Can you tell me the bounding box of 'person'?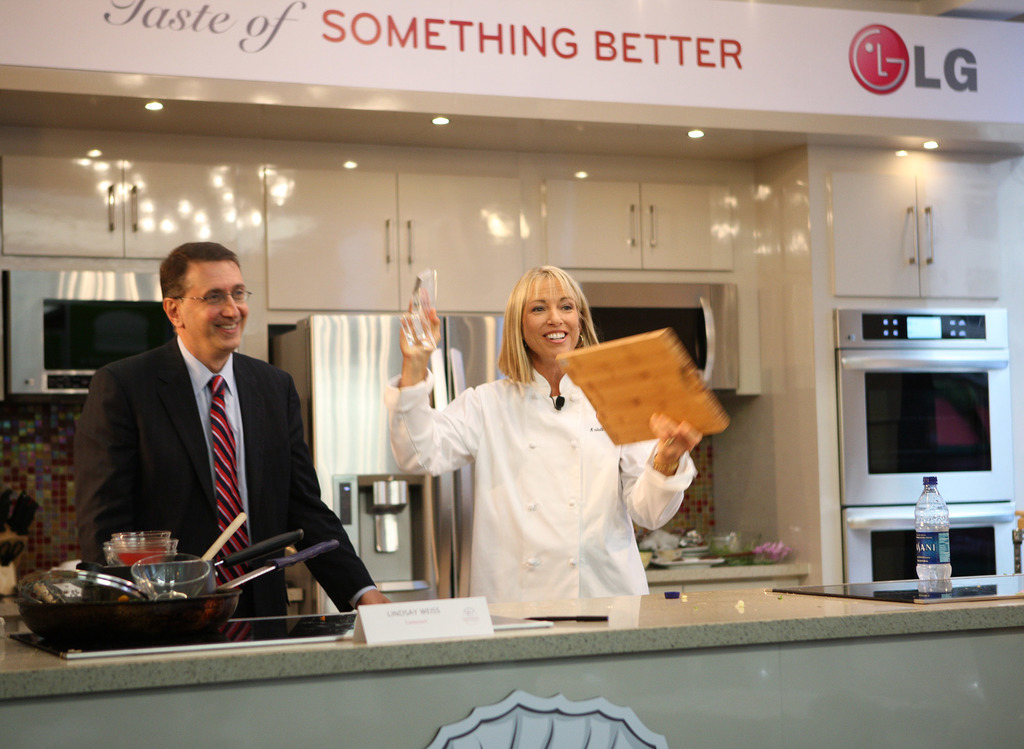
383 263 698 606.
